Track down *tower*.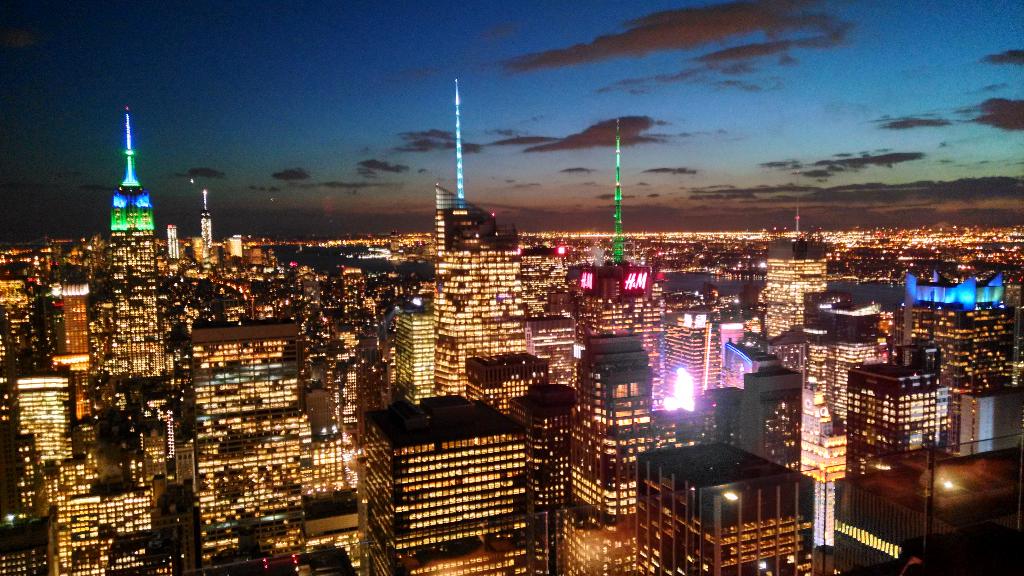
Tracked to {"x1": 764, "y1": 249, "x2": 836, "y2": 367}.
